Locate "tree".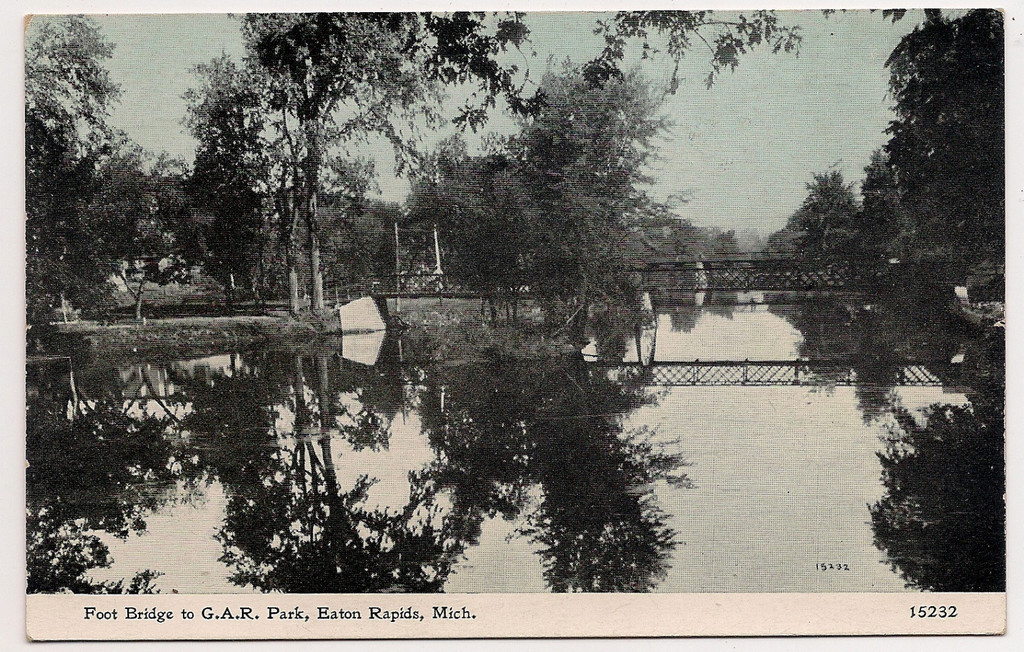
Bounding box: select_region(399, 136, 488, 294).
